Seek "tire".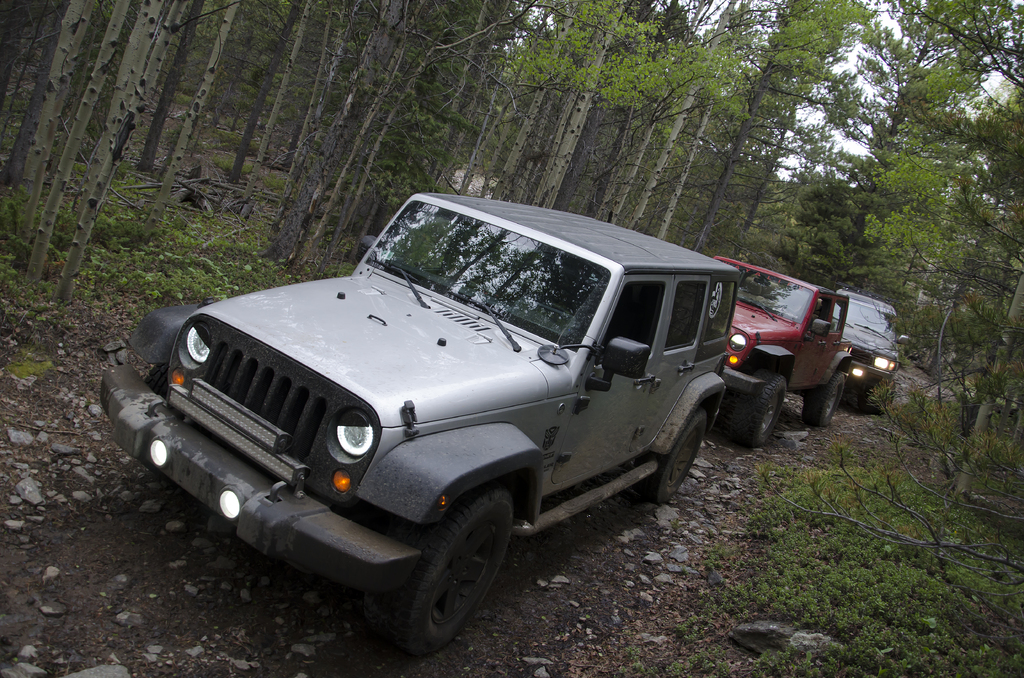
detection(138, 364, 184, 423).
